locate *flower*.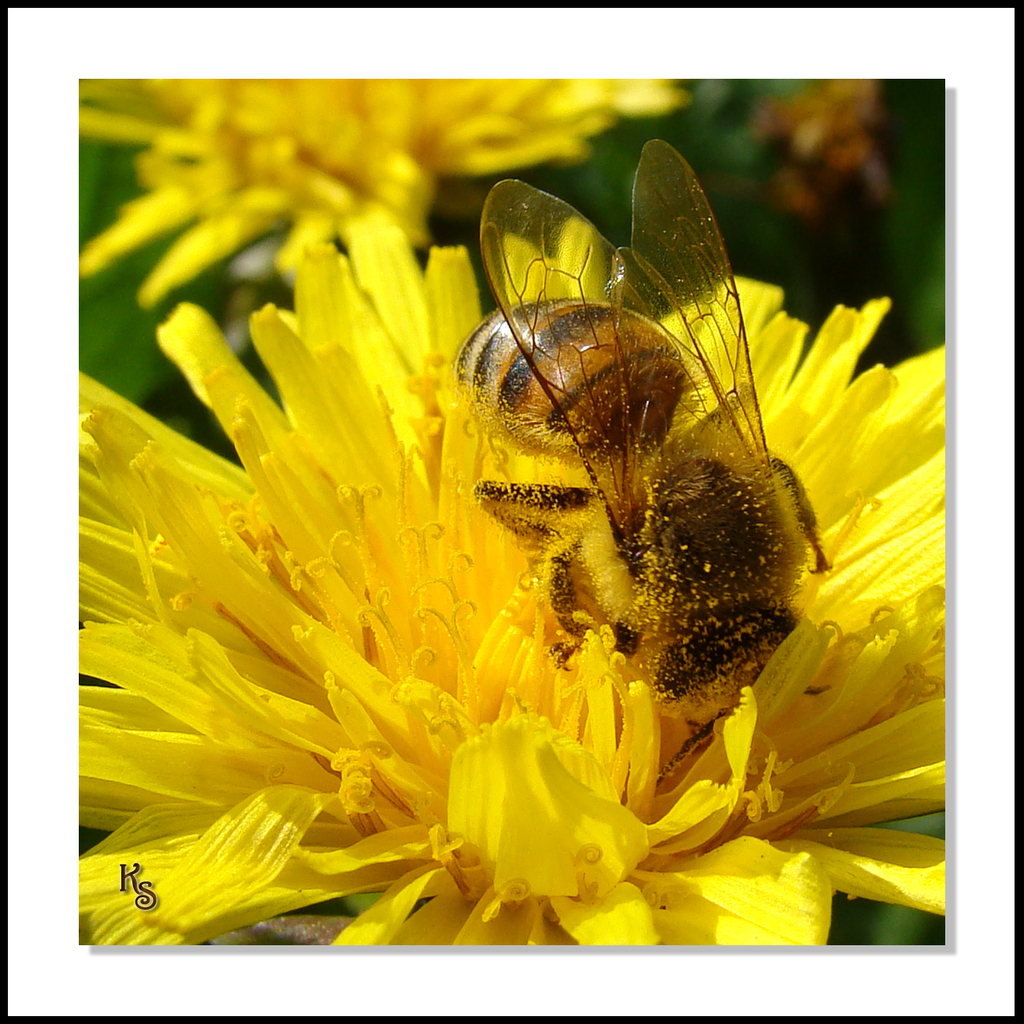
Bounding box: BBox(71, 103, 909, 964).
